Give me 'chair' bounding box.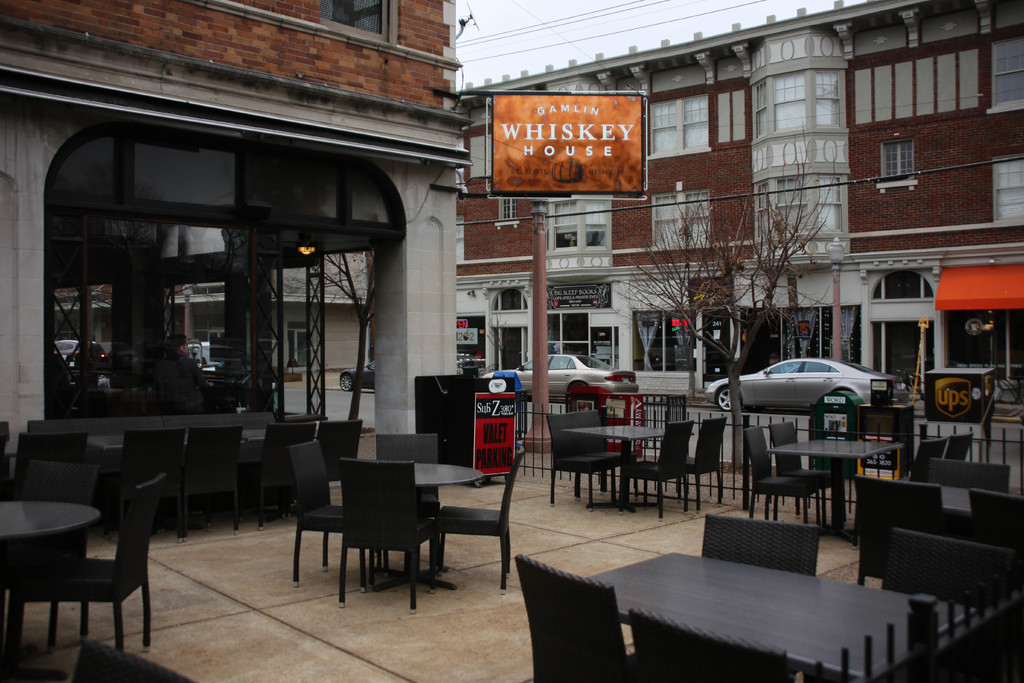
<box>771,424,837,531</box>.
